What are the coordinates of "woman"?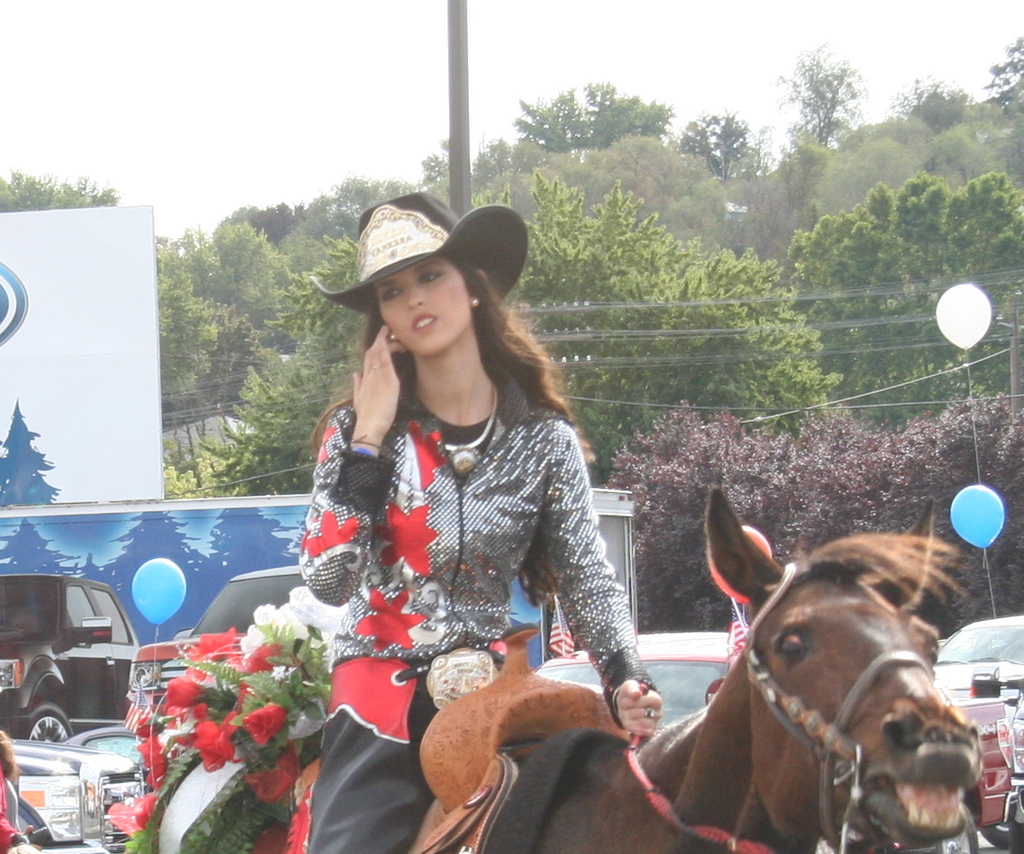
[x1=295, y1=185, x2=662, y2=853].
